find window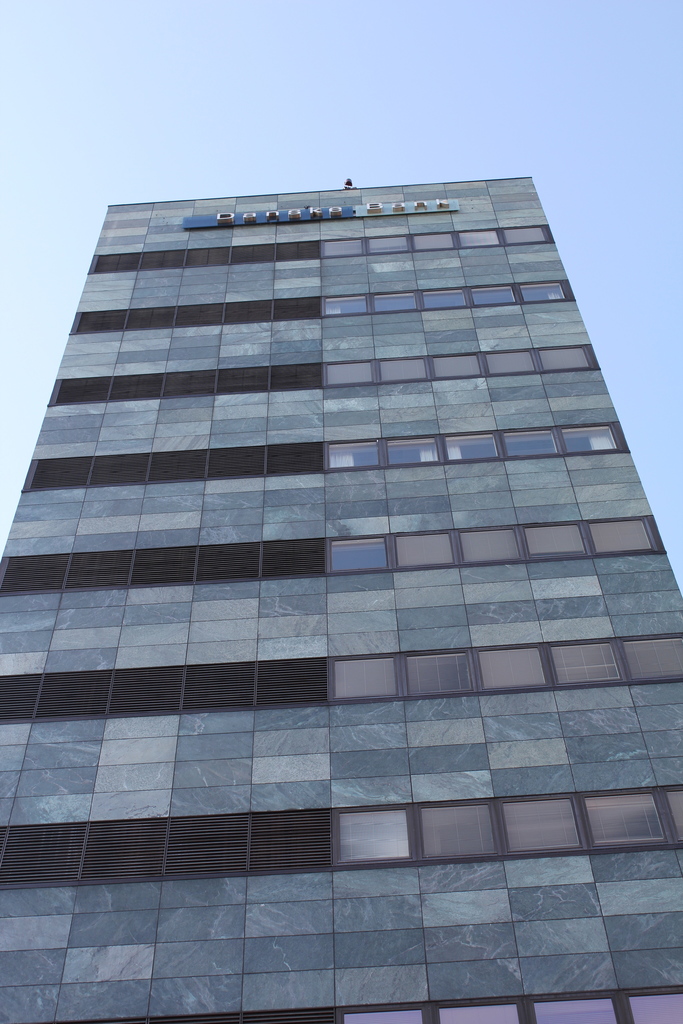
<bbox>520, 278, 565, 304</bbox>
